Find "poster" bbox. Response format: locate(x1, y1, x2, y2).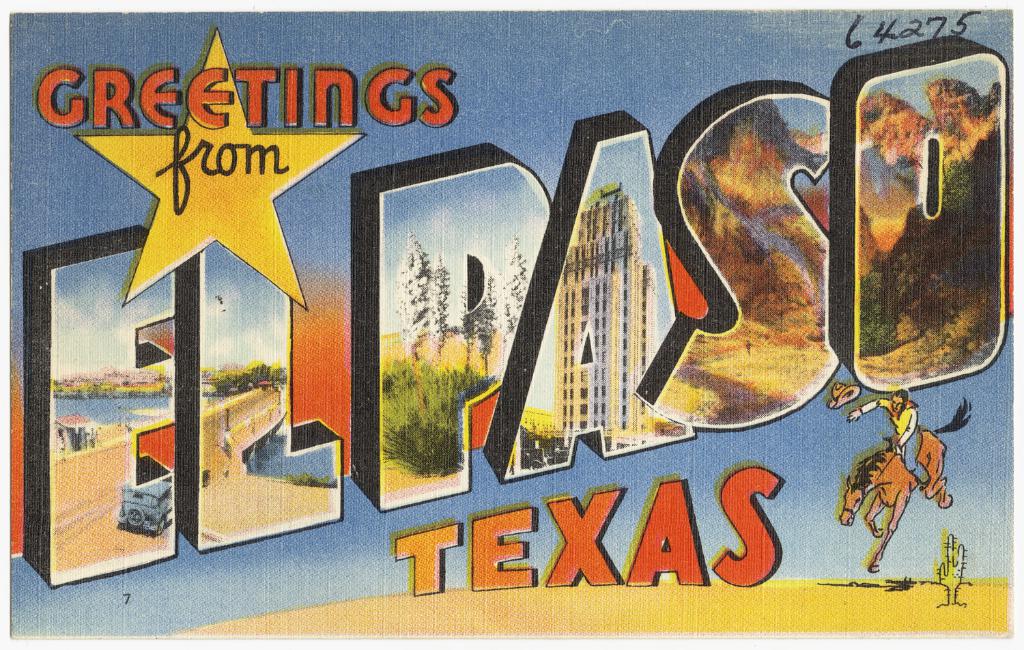
locate(4, 13, 1019, 644).
